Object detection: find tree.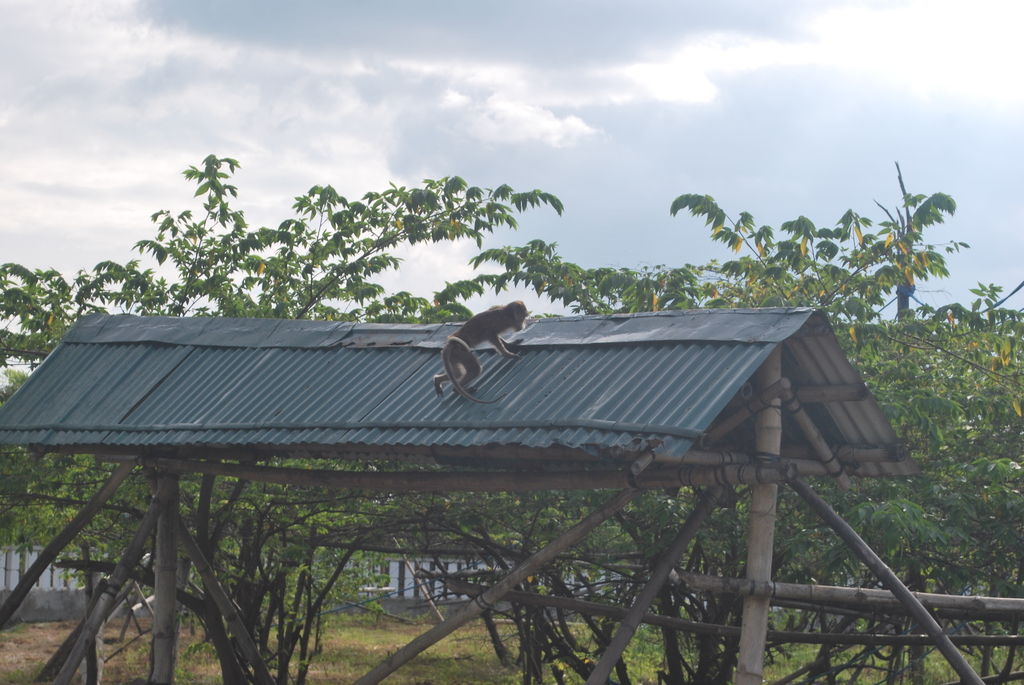
box=[522, 274, 1023, 684].
